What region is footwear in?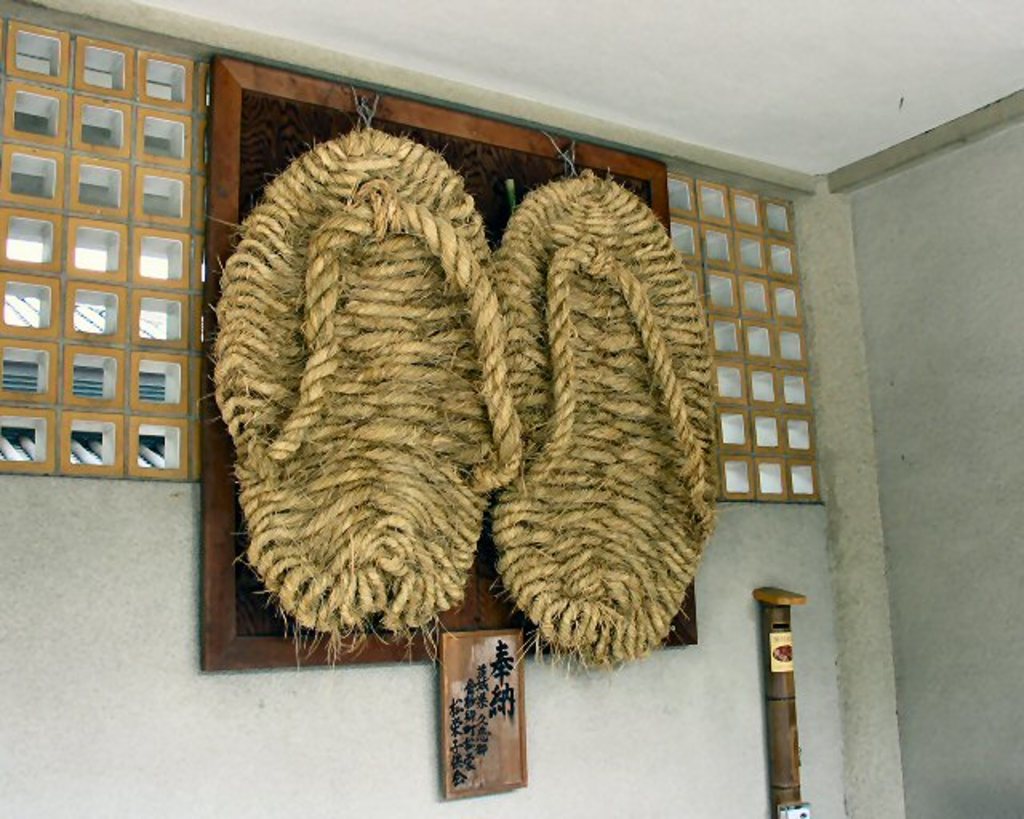
[214, 147, 541, 691].
